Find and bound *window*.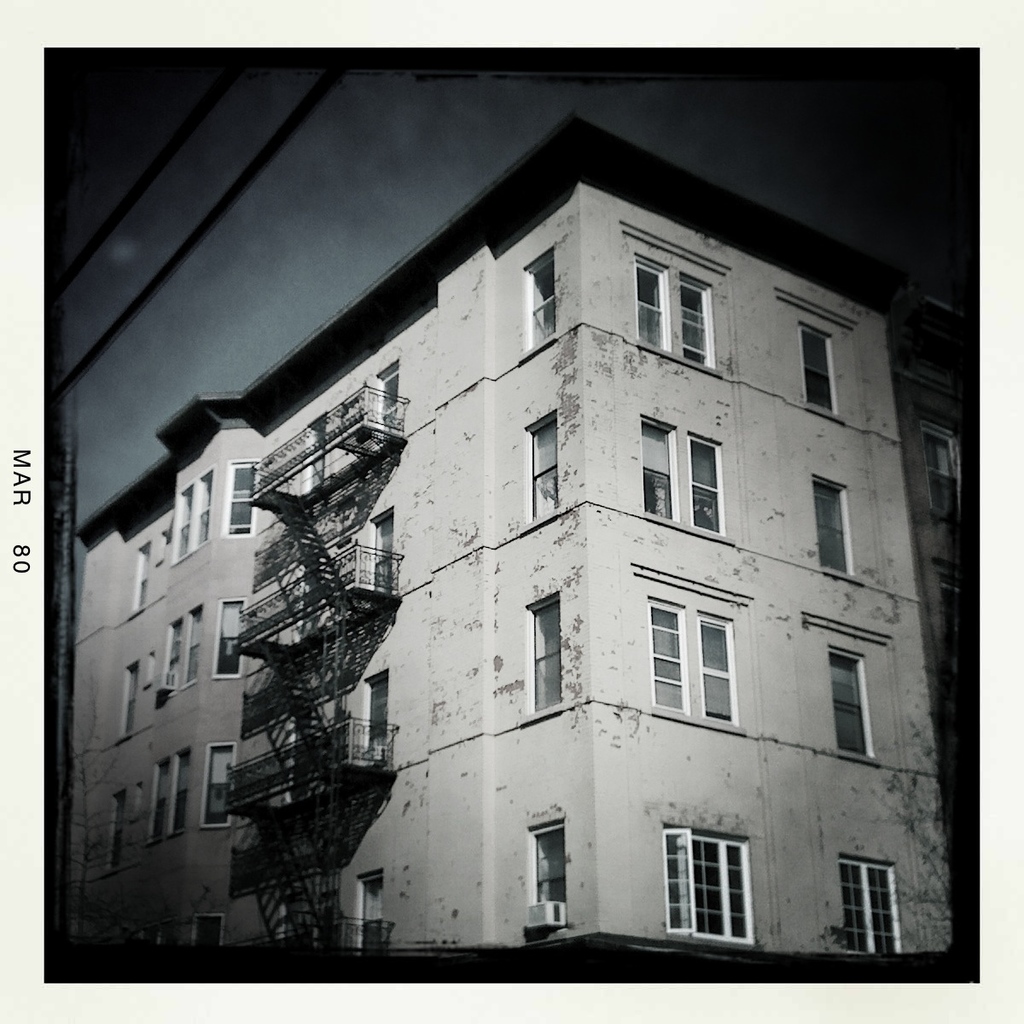
Bound: 205,738,236,831.
